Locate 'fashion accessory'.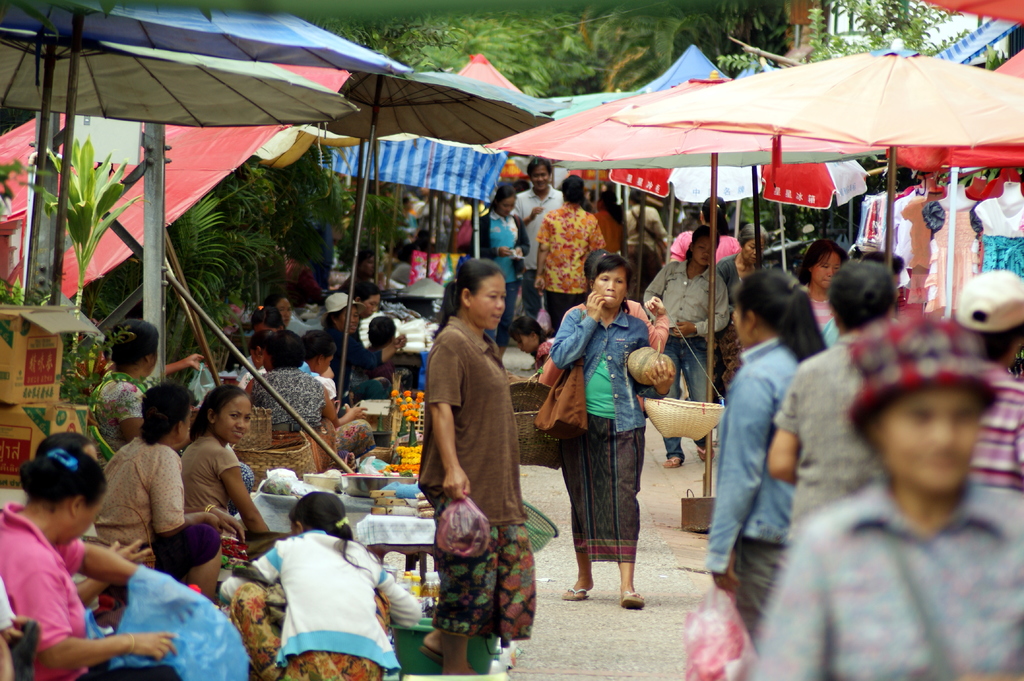
Bounding box: (318, 291, 369, 328).
